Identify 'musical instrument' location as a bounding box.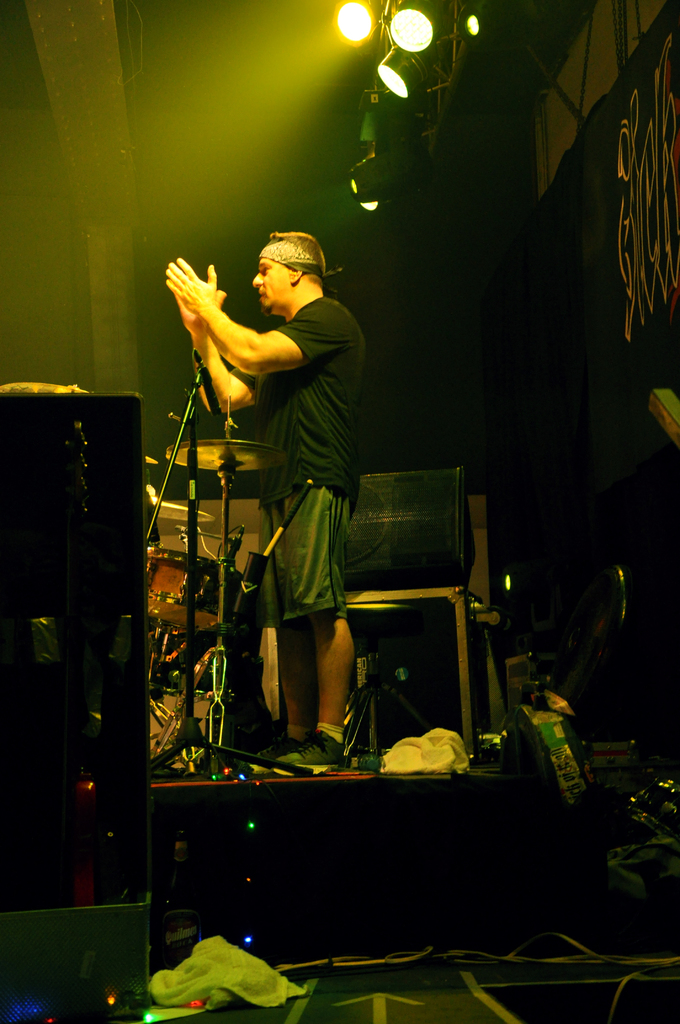
x1=145 y1=550 x2=247 y2=631.
